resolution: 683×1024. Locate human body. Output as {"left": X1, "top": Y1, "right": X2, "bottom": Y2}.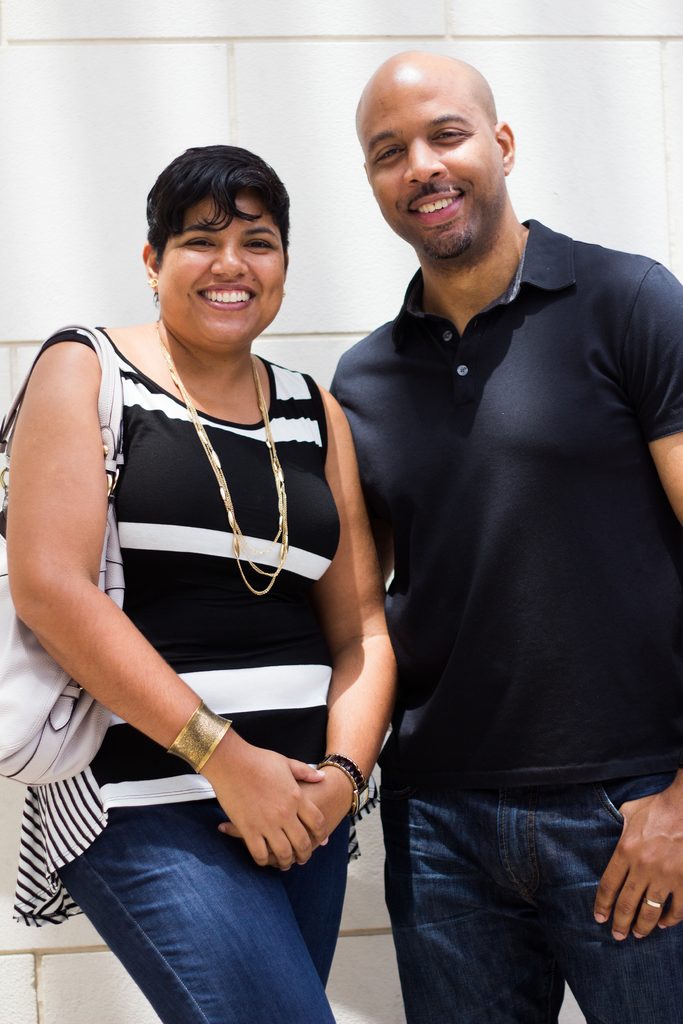
{"left": 30, "top": 164, "right": 417, "bottom": 966}.
